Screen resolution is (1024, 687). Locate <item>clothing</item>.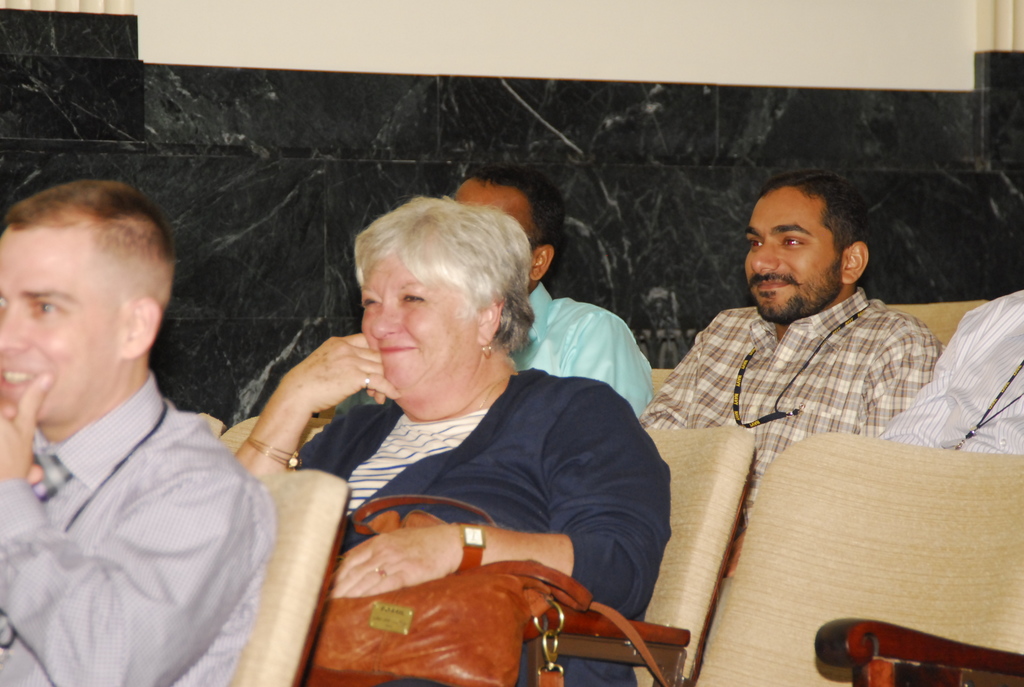
rect(0, 363, 278, 686).
